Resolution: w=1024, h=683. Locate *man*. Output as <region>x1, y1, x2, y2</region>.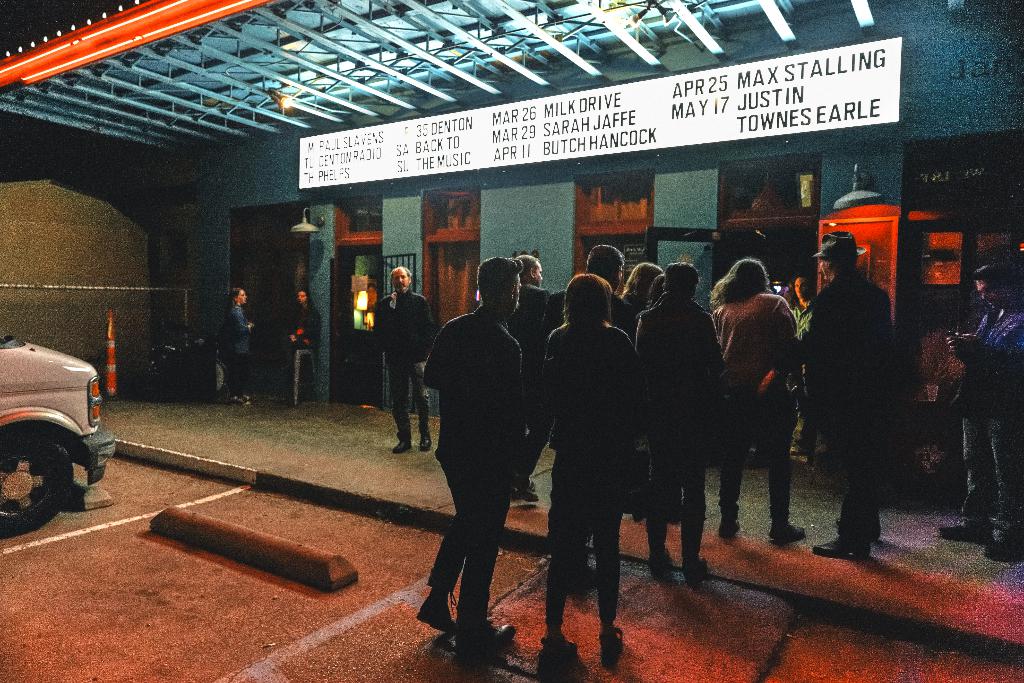
<region>938, 266, 1023, 557</region>.
